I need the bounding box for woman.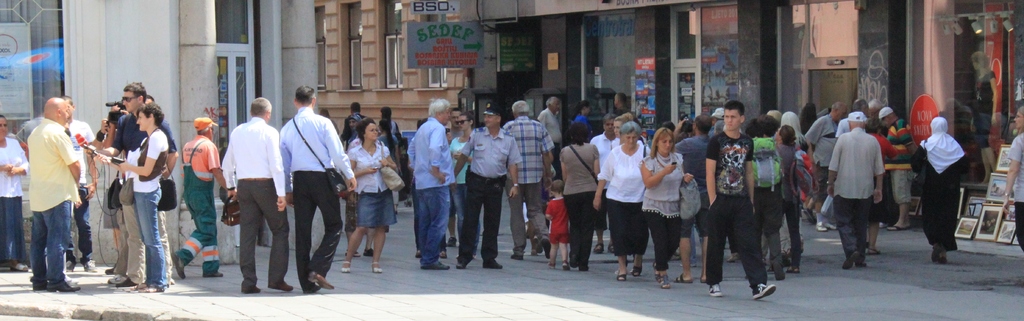
Here it is: (left=636, top=127, right=693, bottom=287).
